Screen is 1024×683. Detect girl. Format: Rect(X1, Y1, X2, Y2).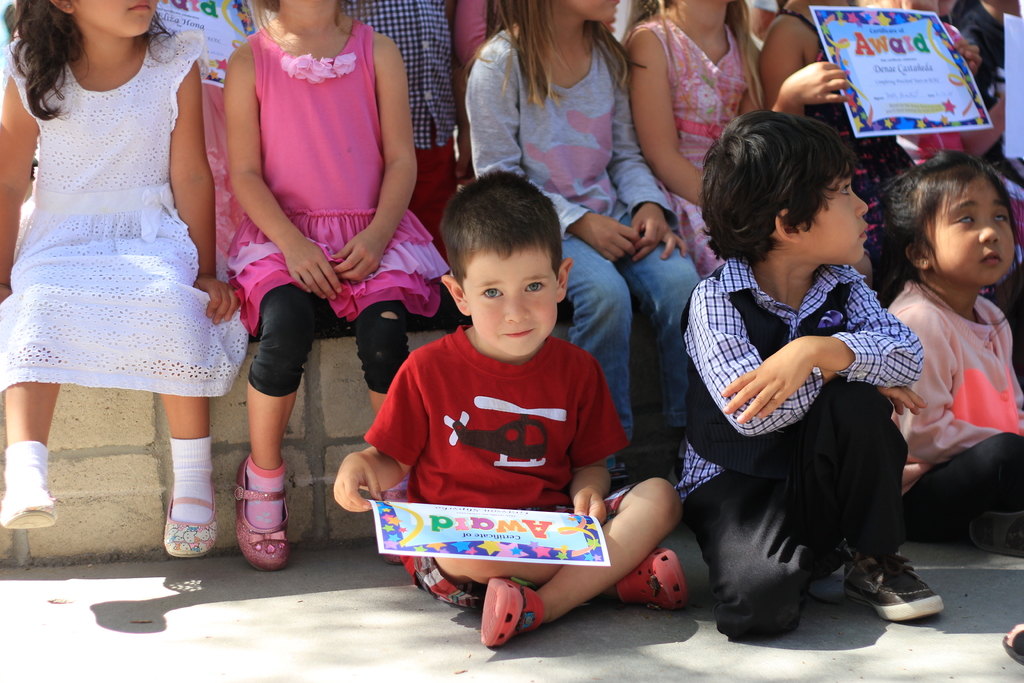
Rect(627, 0, 762, 281).
